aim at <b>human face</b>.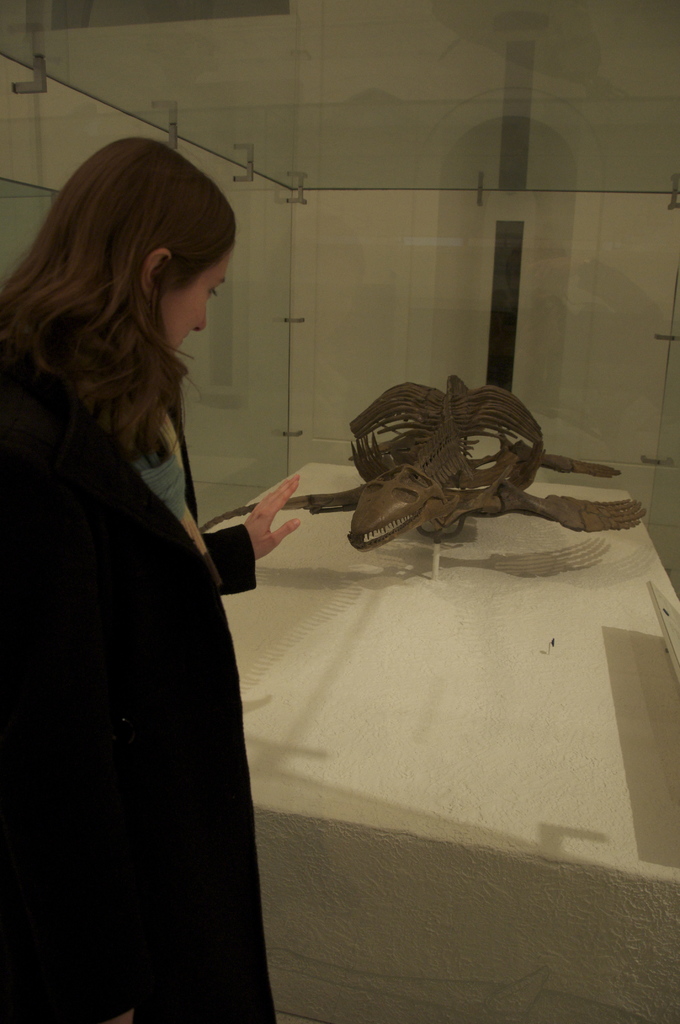
Aimed at 156,244,234,356.
